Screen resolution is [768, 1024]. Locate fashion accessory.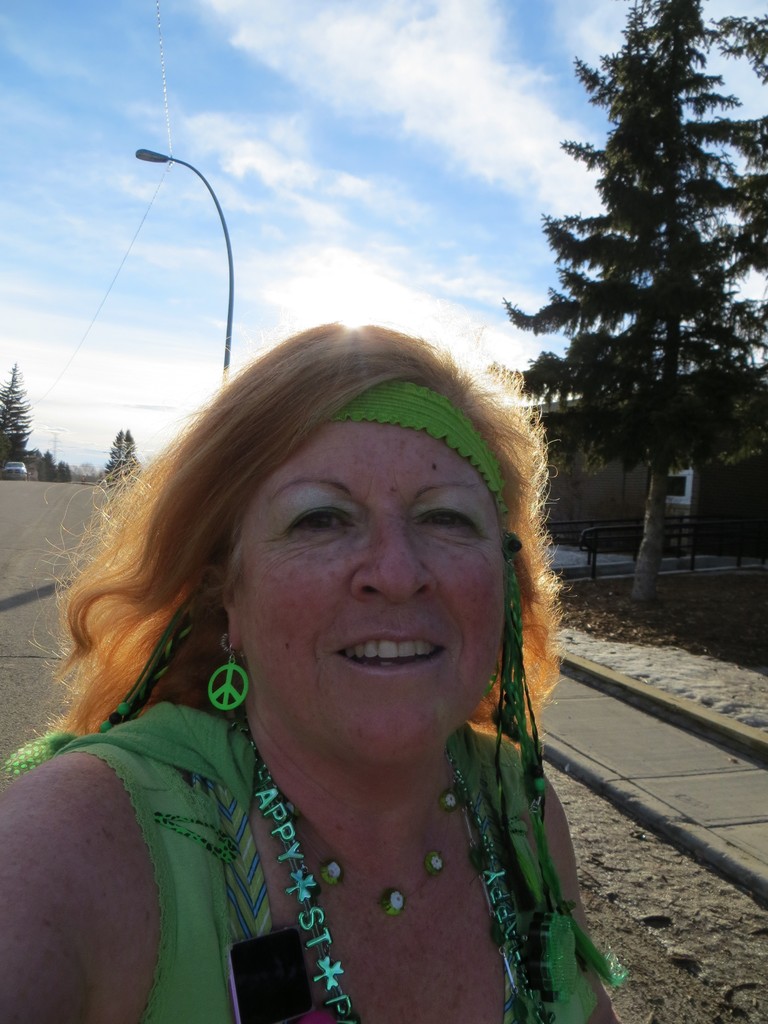
<box>490,538,612,1023</box>.
